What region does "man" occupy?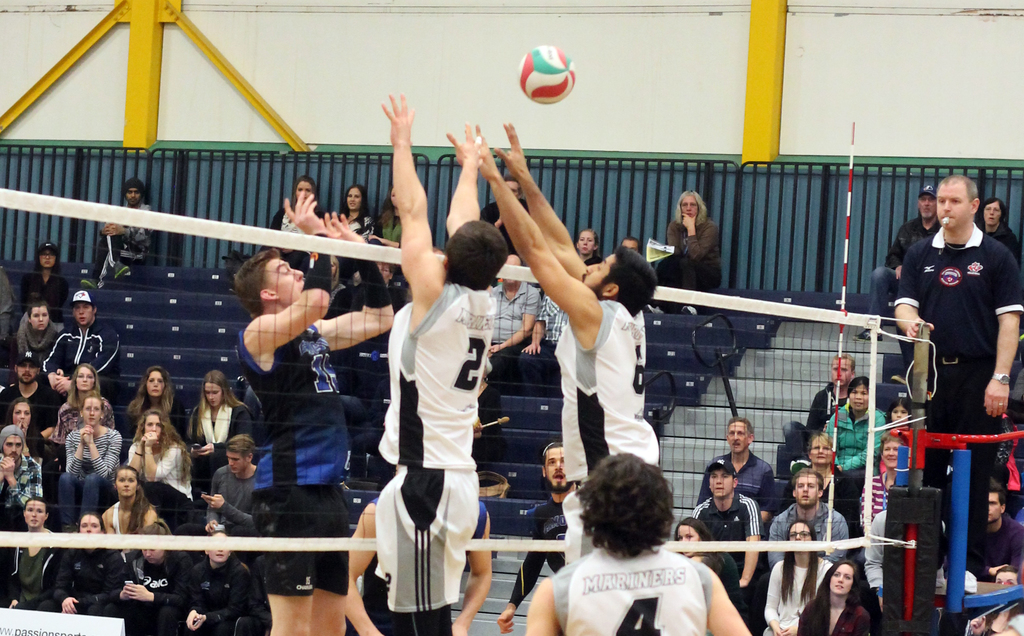
Rect(885, 165, 1023, 579).
